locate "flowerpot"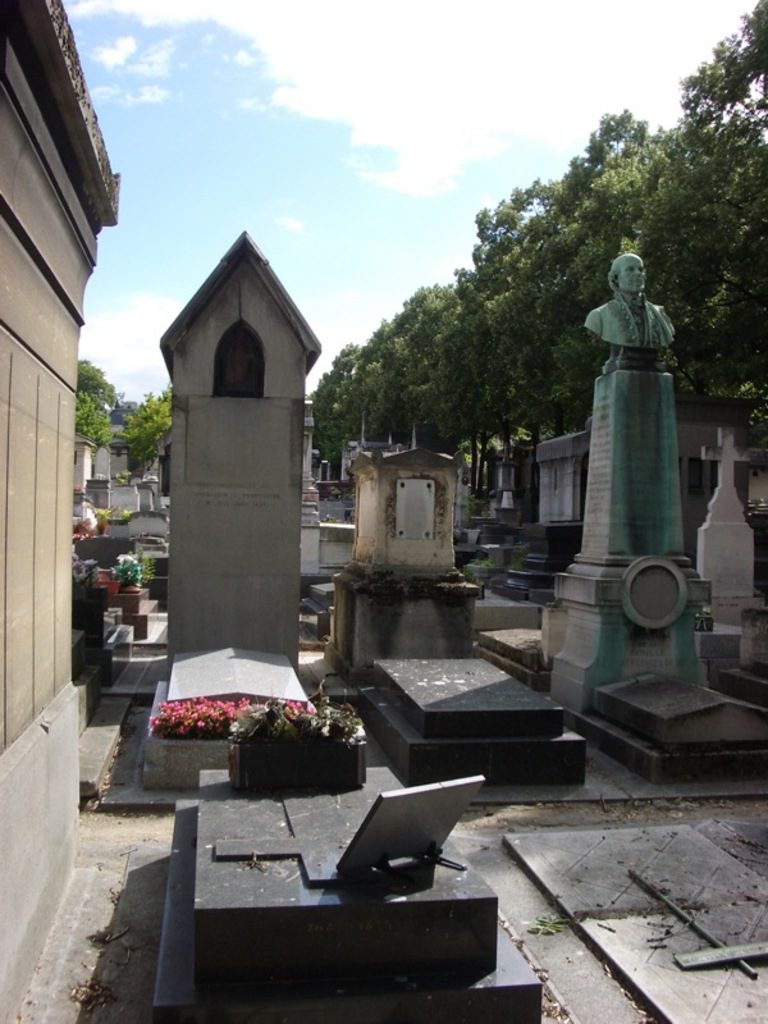
bbox=(187, 701, 346, 787)
